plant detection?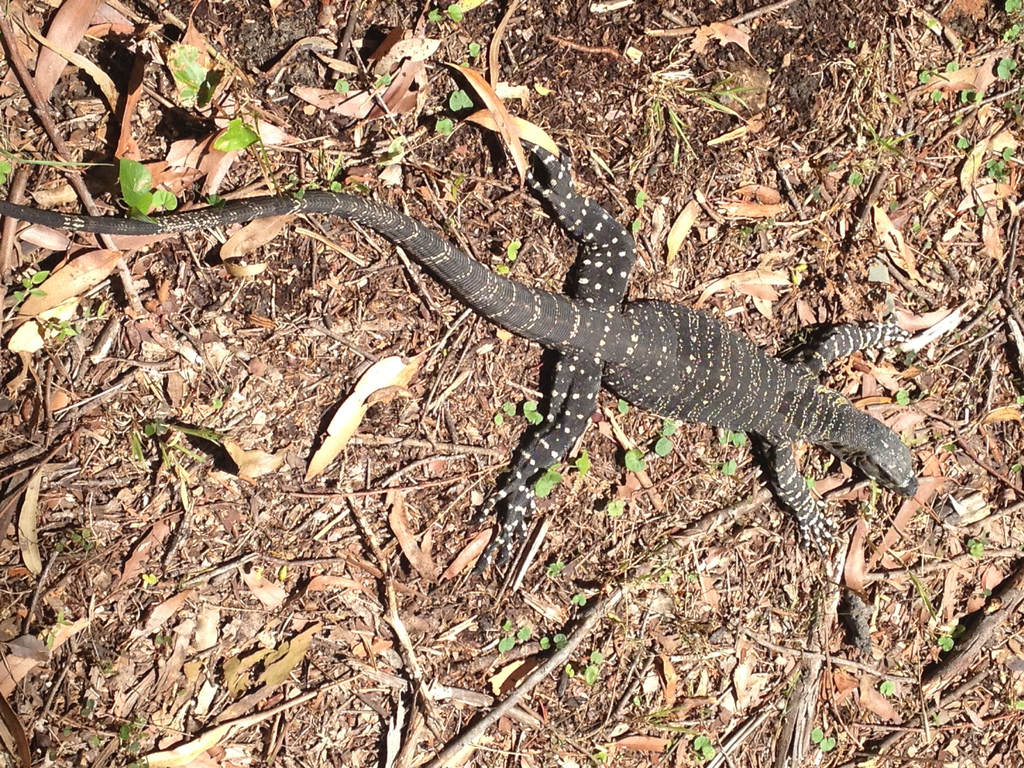
detection(593, 744, 622, 762)
